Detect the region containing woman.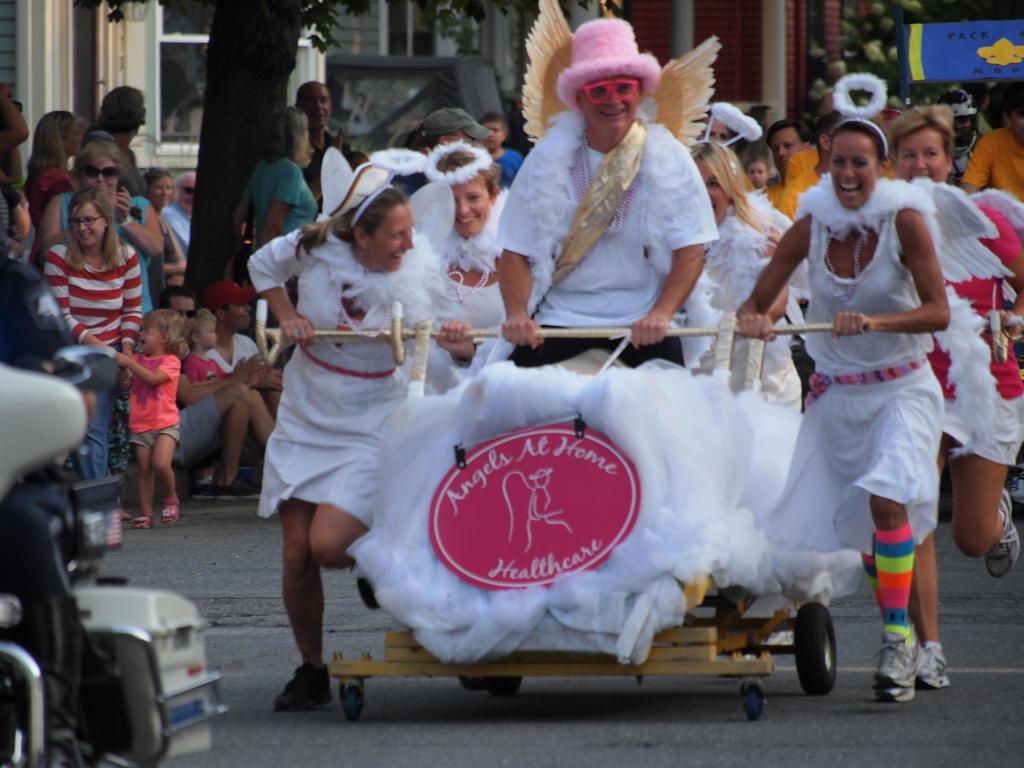
228 102 321 281.
